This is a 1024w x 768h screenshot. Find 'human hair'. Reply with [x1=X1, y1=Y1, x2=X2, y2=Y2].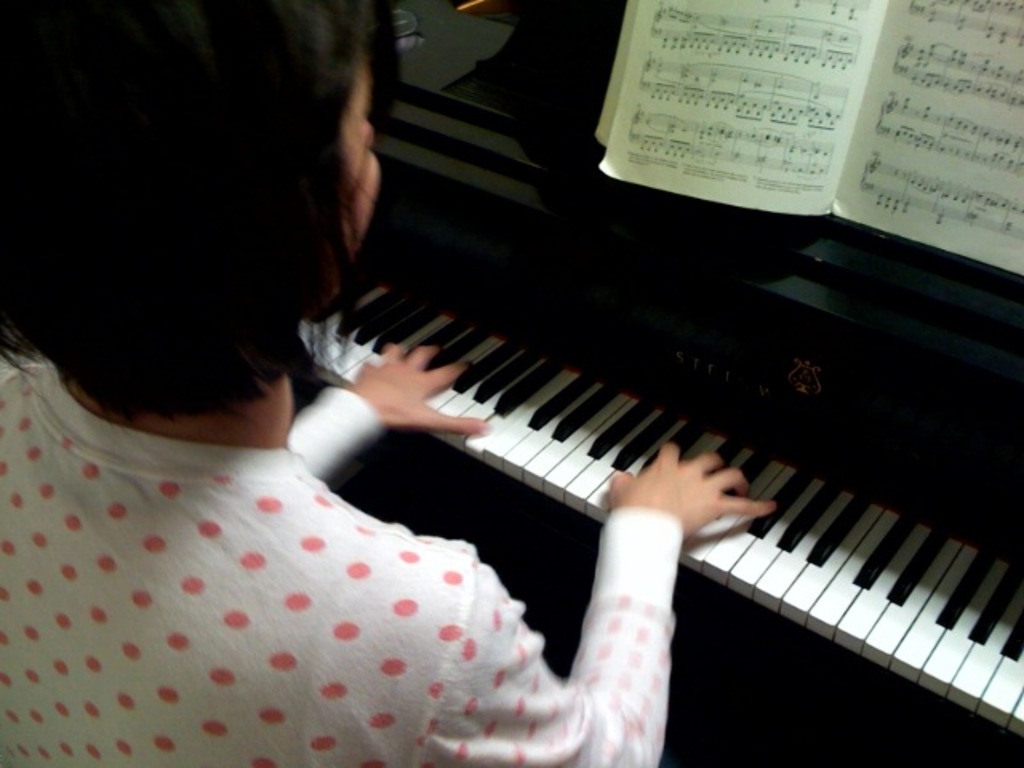
[x1=21, y1=19, x2=366, y2=458].
